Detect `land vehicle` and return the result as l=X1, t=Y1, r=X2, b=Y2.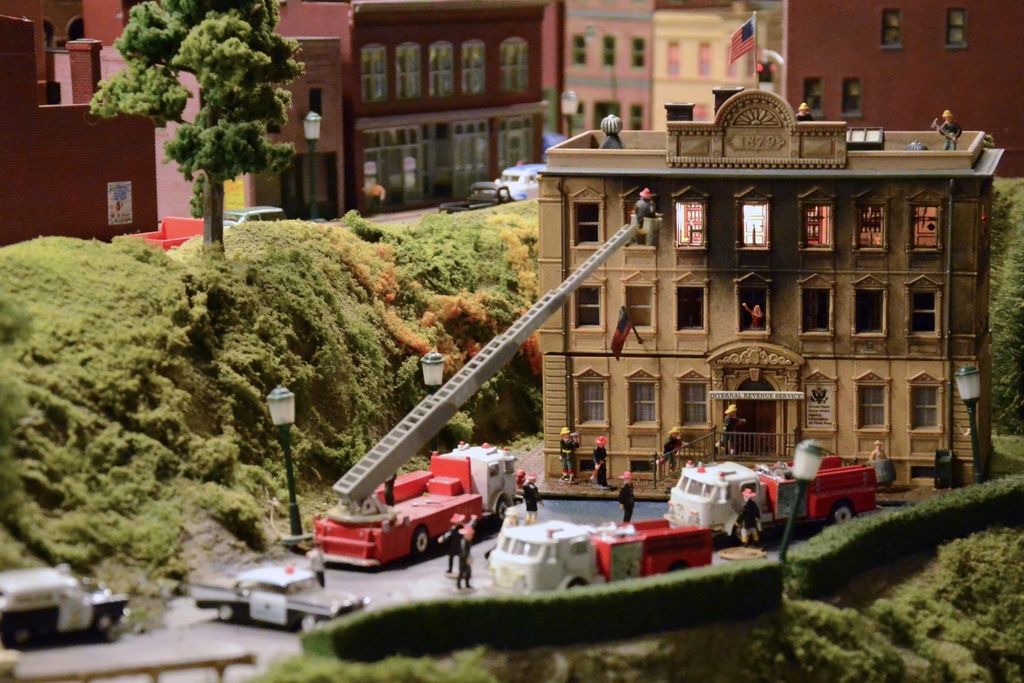
l=665, t=457, r=881, b=527.
